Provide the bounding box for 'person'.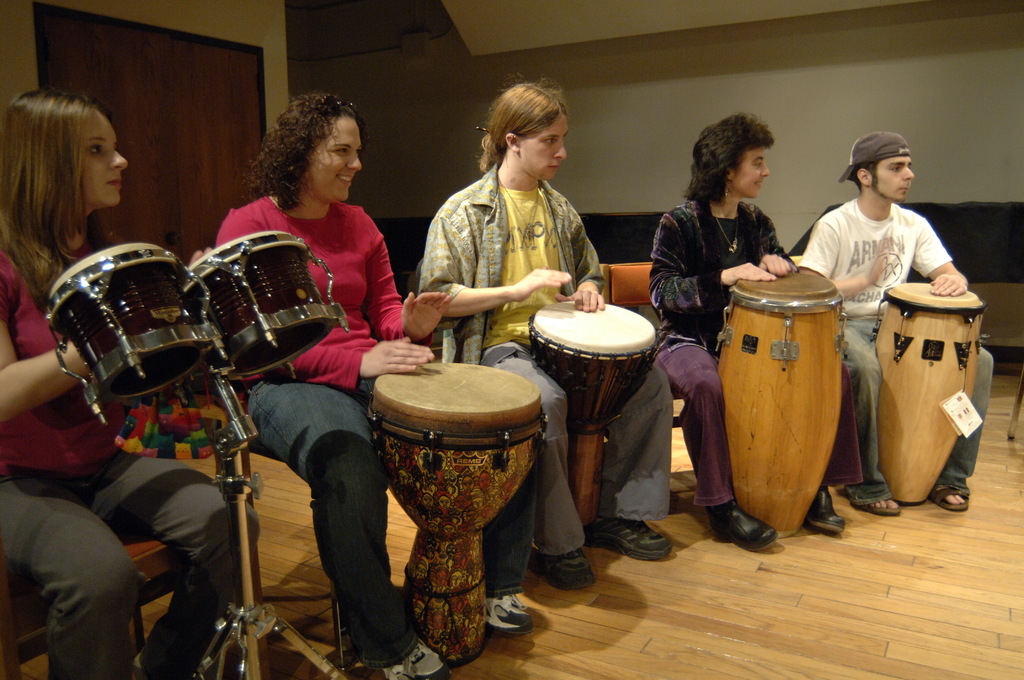
x1=416 y1=82 x2=676 y2=590.
